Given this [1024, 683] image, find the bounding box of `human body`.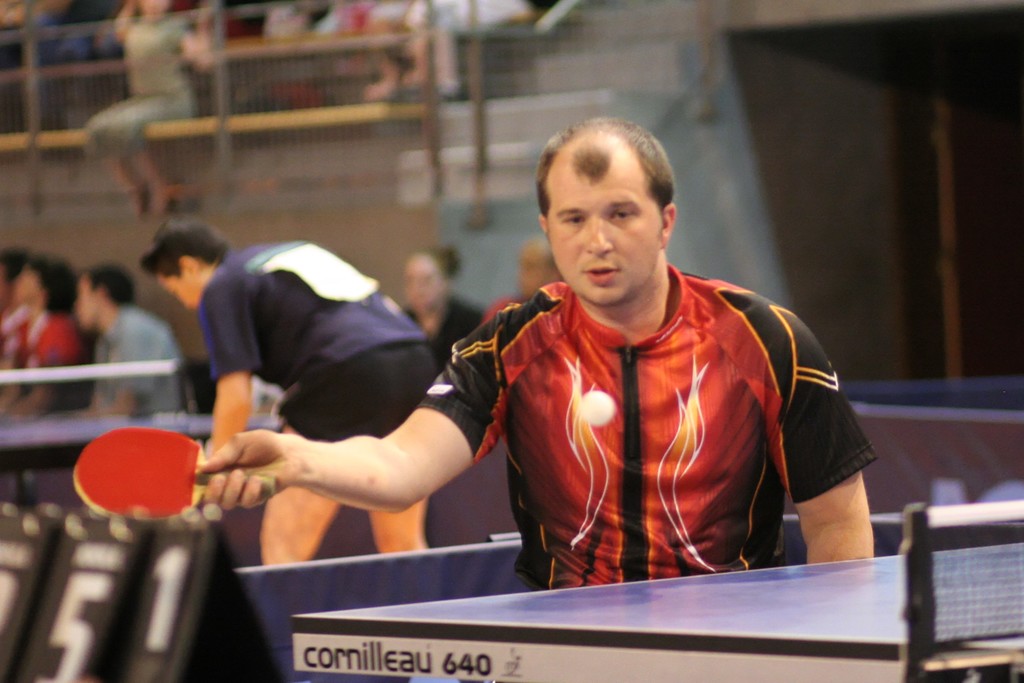
[205, 113, 875, 563].
